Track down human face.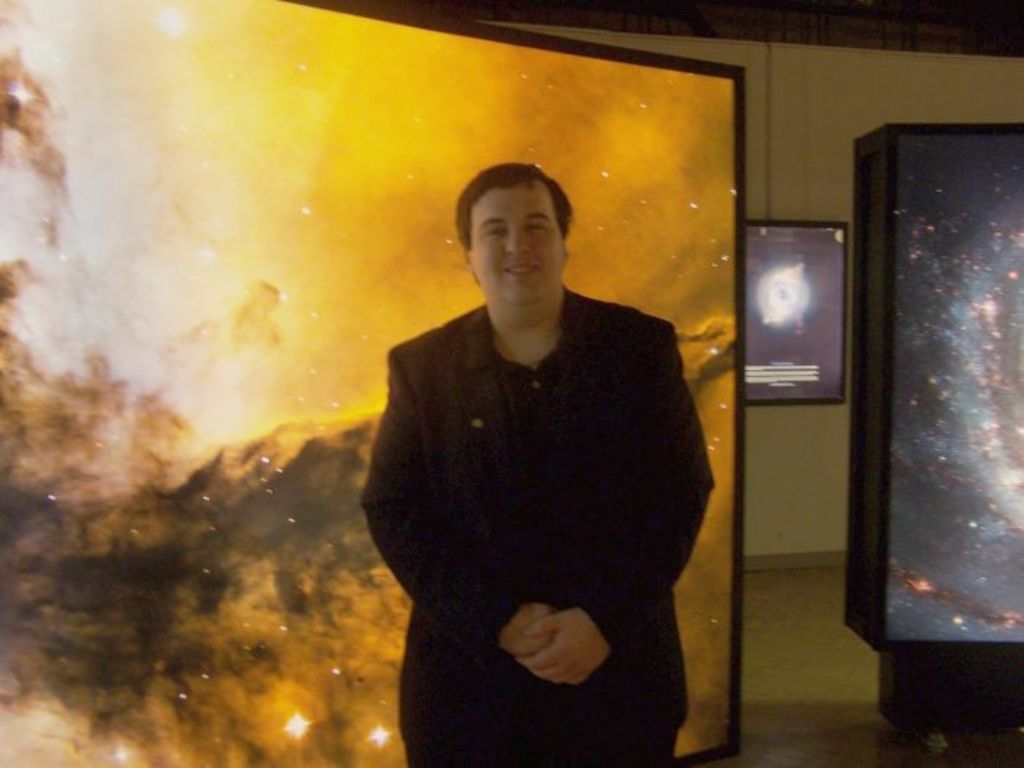
Tracked to rect(470, 190, 565, 306).
